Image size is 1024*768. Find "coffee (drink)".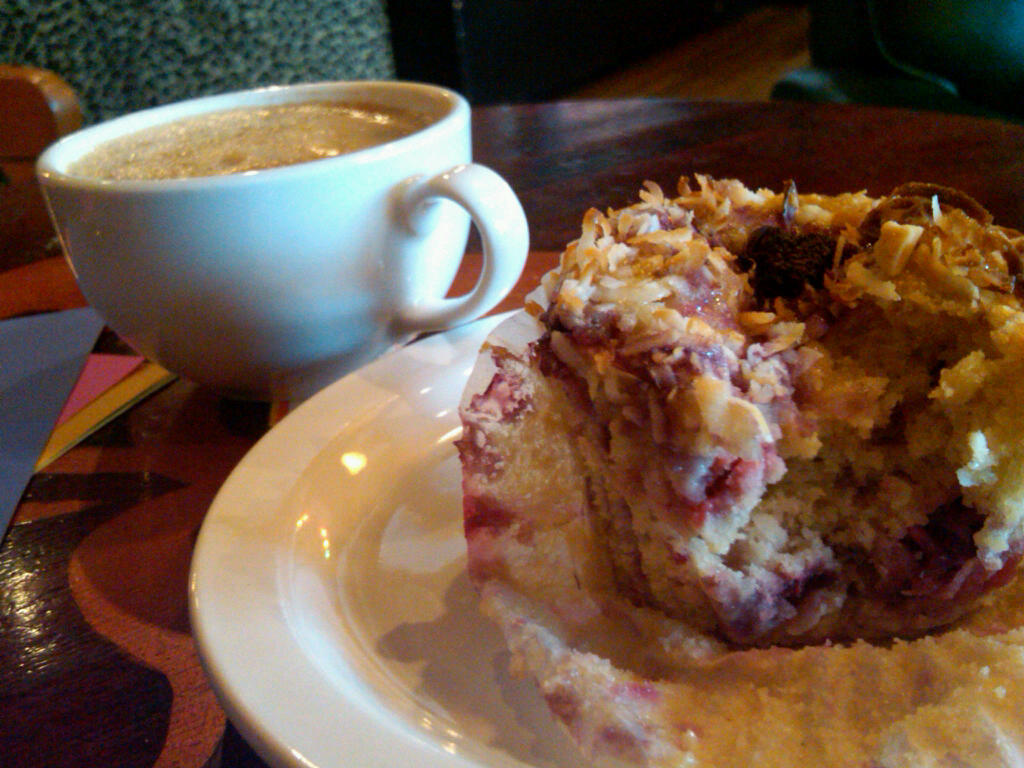
BBox(70, 107, 430, 181).
